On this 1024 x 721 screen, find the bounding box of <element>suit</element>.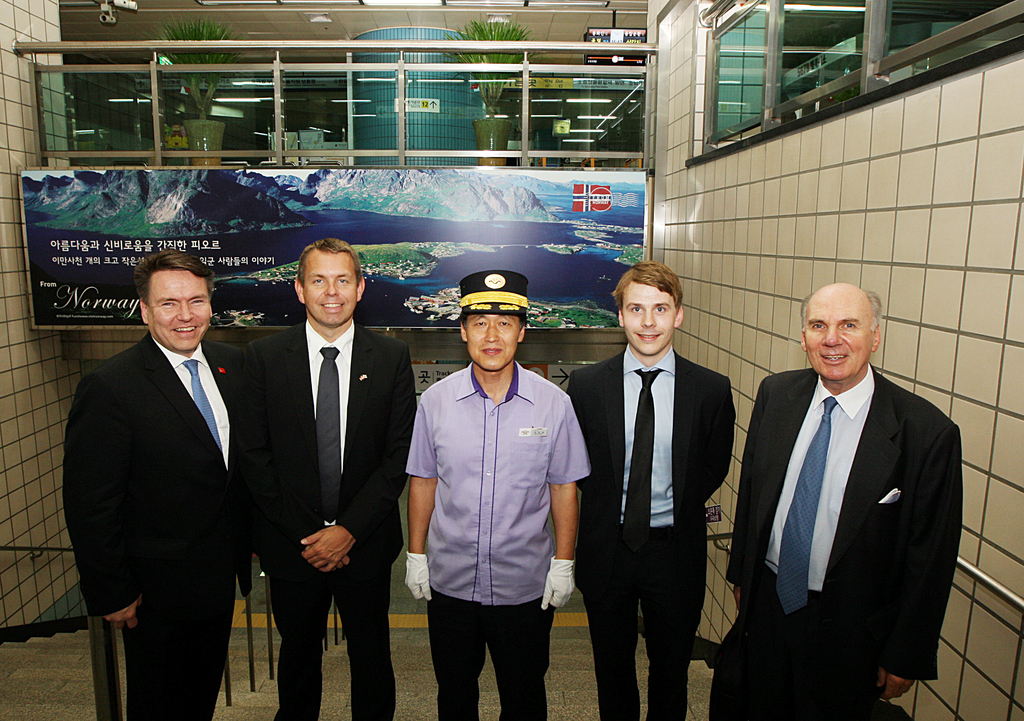
Bounding box: bbox=[565, 343, 736, 720].
